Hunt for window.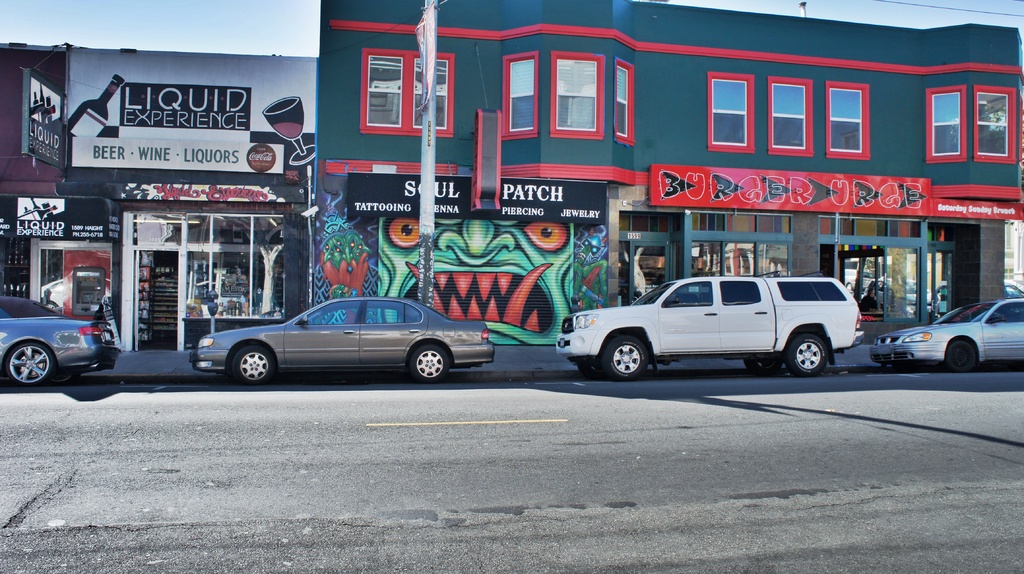
Hunted down at (x1=612, y1=61, x2=632, y2=137).
